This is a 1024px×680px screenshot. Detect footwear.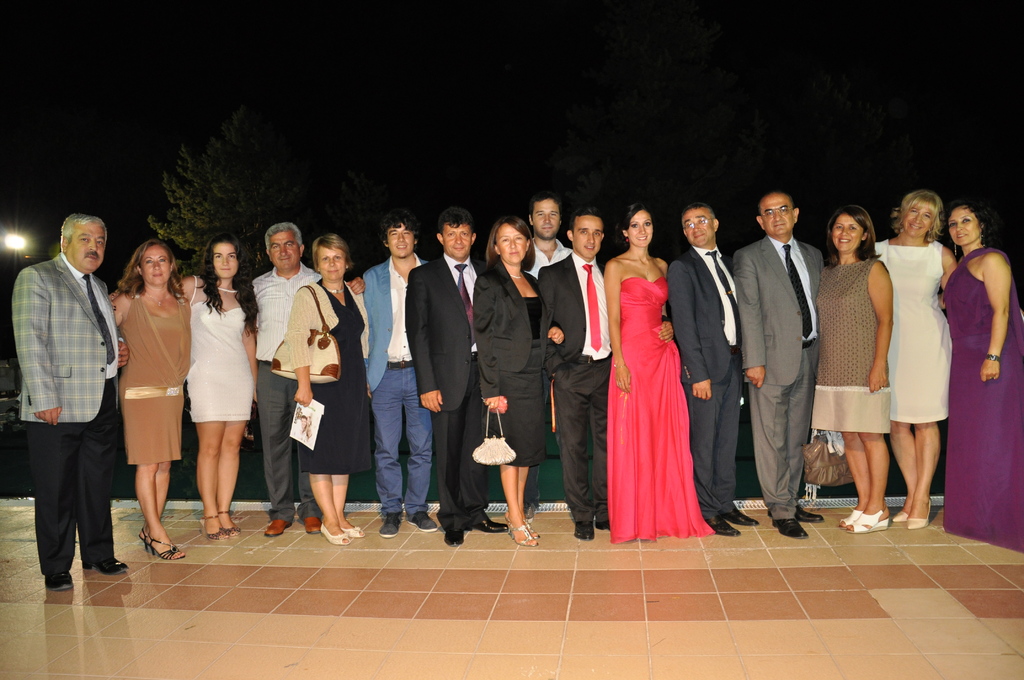
l=196, t=512, r=227, b=542.
